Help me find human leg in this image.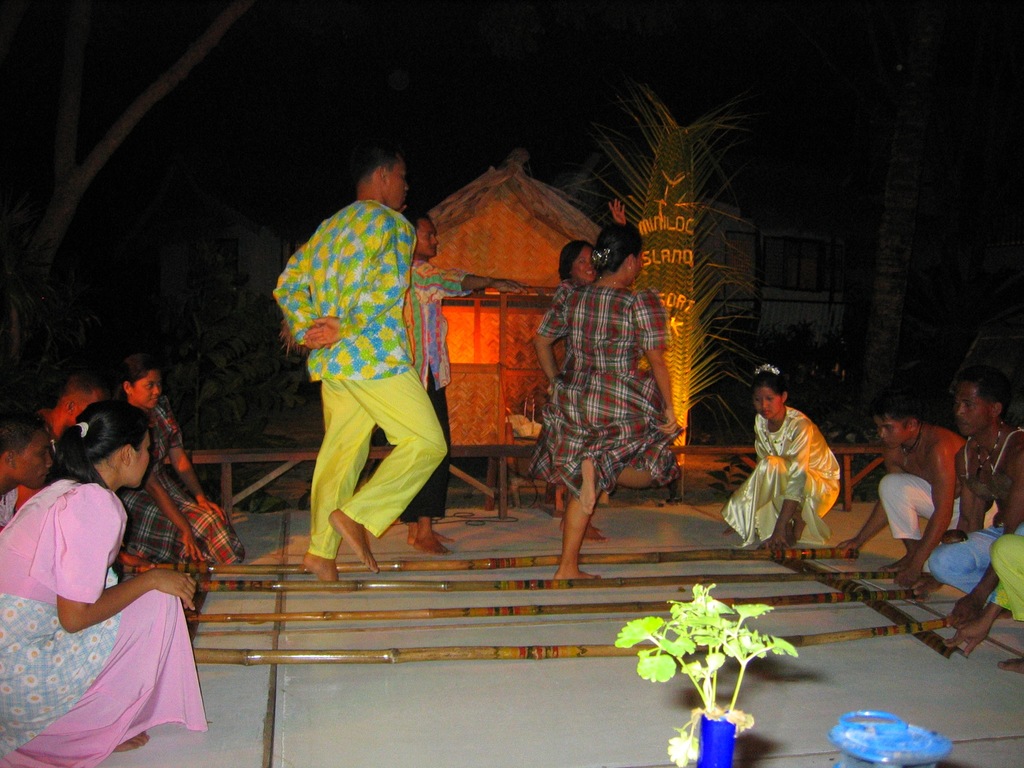
Found it: BBox(991, 536, 1023, 673).
